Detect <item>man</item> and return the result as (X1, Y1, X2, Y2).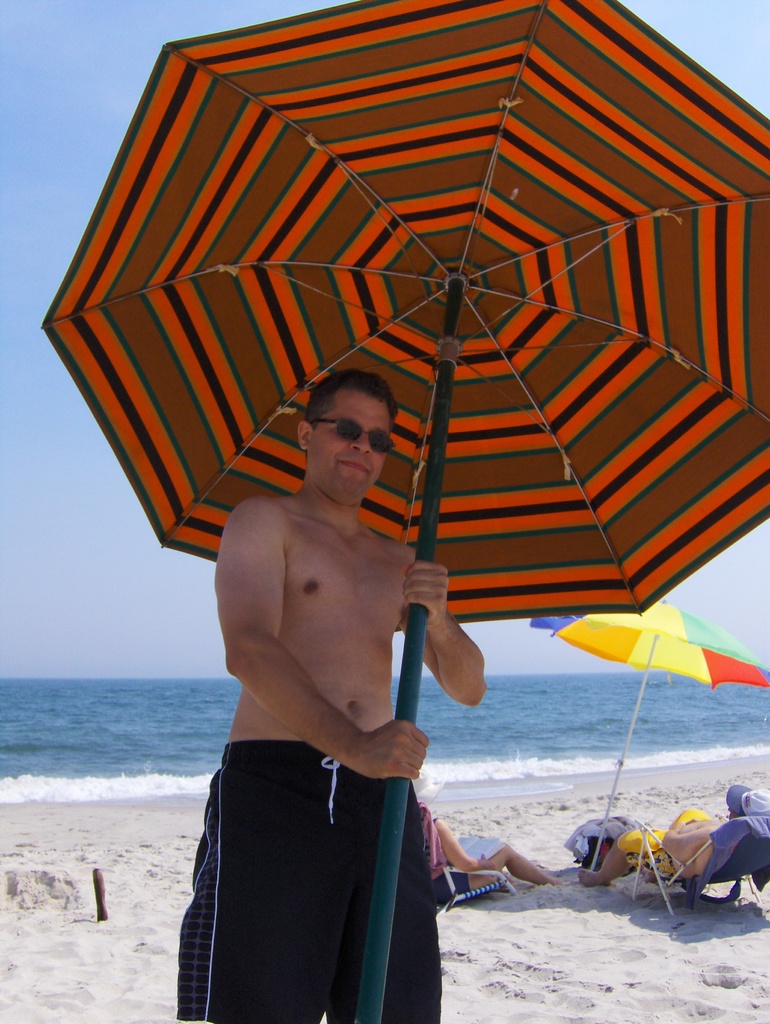
(172, 372, 497, 1023).
